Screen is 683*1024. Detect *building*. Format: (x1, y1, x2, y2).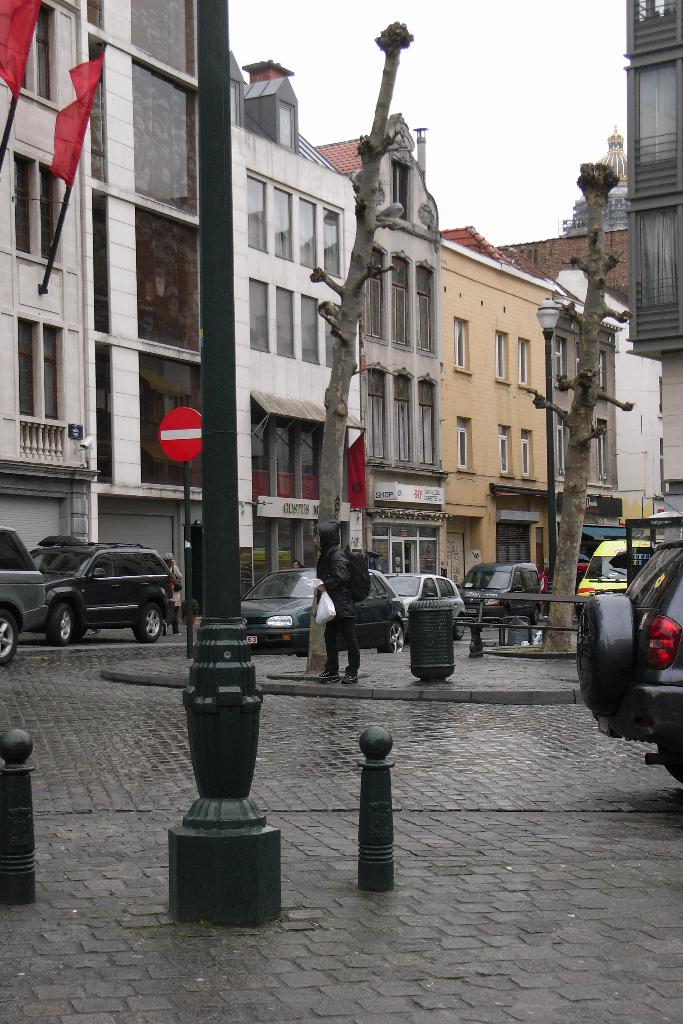
(0, 0, 101, 552).
